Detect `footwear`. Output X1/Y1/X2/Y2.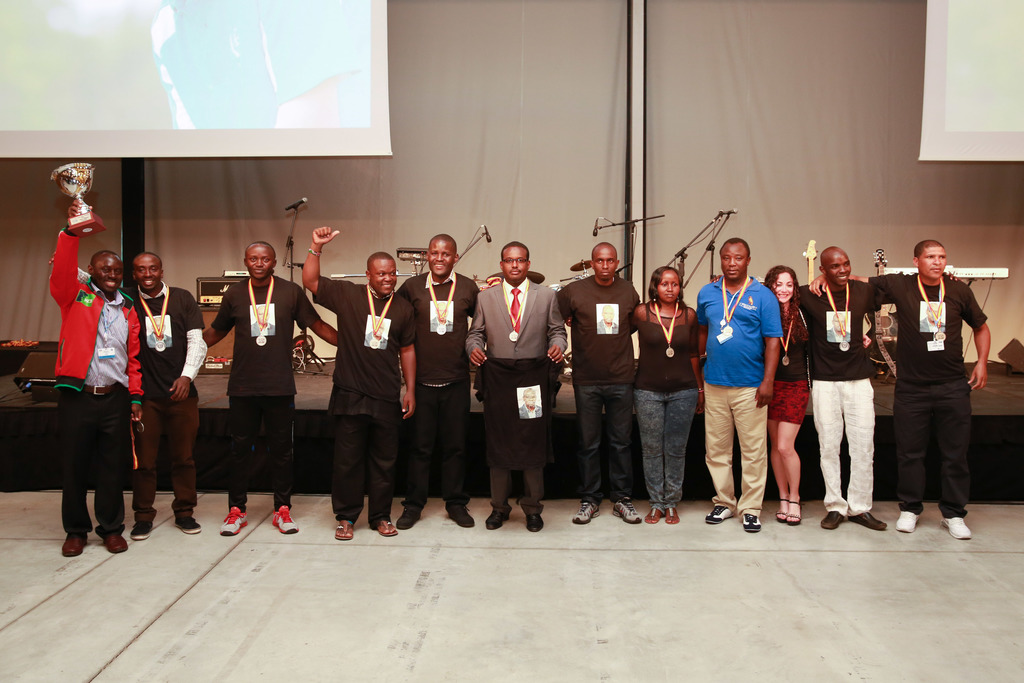
574/499/599/527.
